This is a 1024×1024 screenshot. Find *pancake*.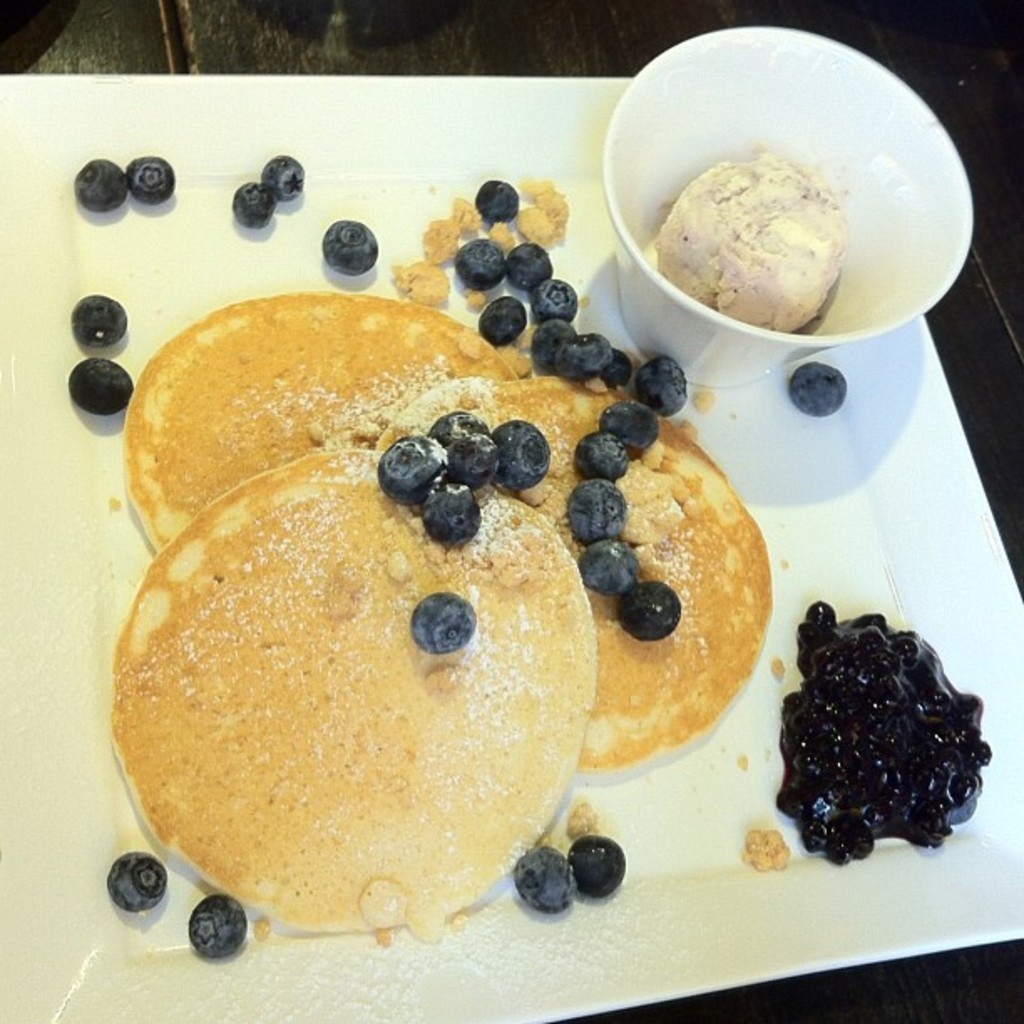
Bounding box: bbox=(368, 371, 778, 781).
